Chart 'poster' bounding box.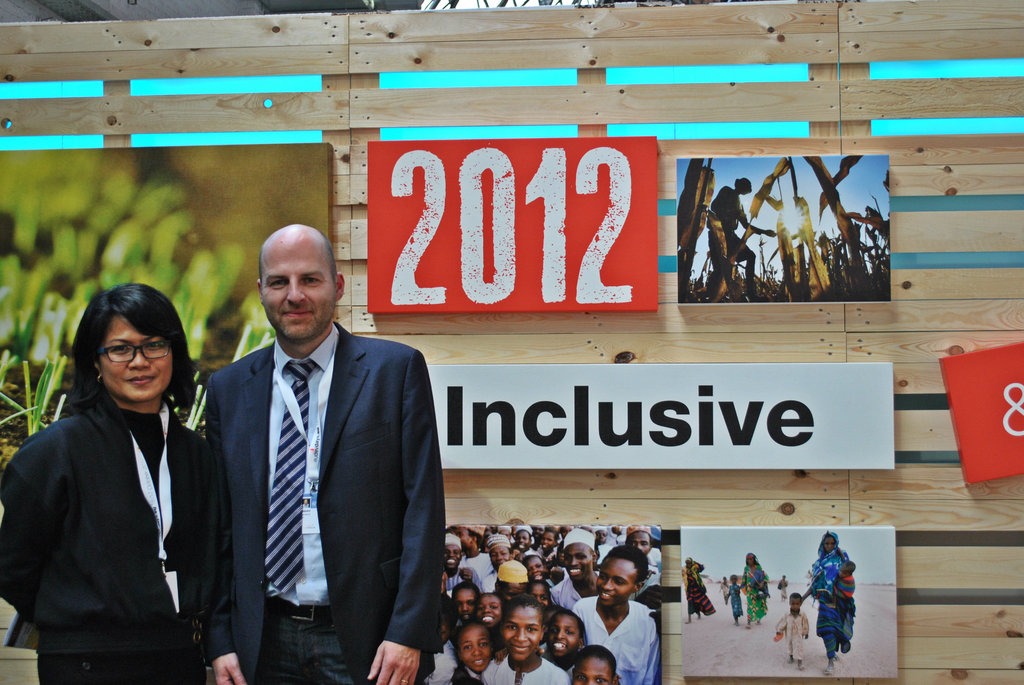
Charted: bbox(671, 150, 893, 304).
